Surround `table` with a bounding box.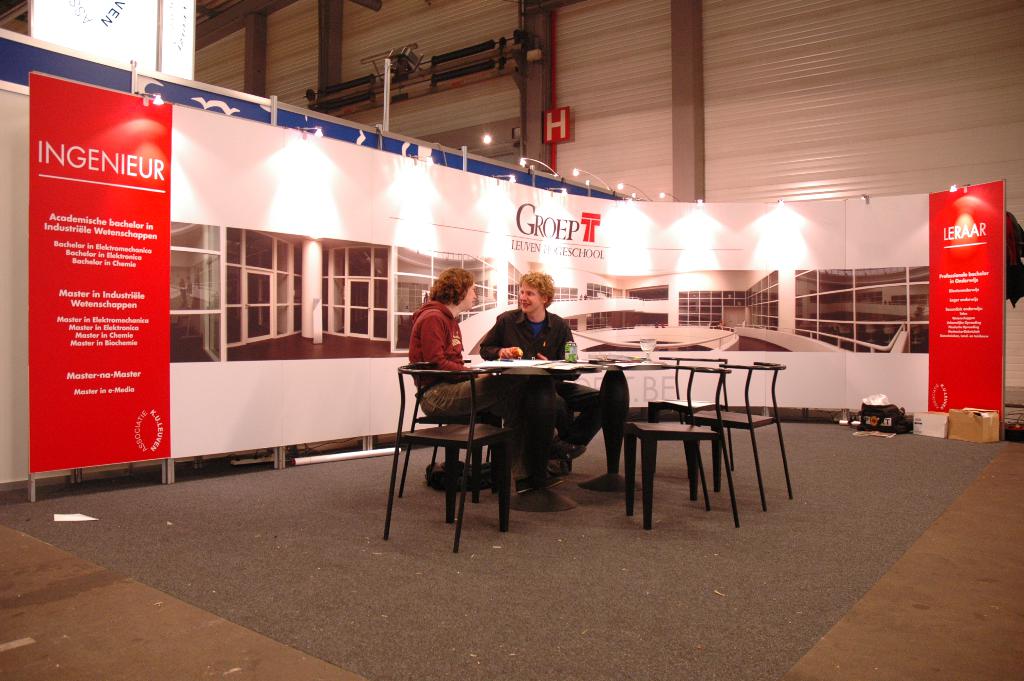
(x1=471, y1=357, x2=682, y2=514).
